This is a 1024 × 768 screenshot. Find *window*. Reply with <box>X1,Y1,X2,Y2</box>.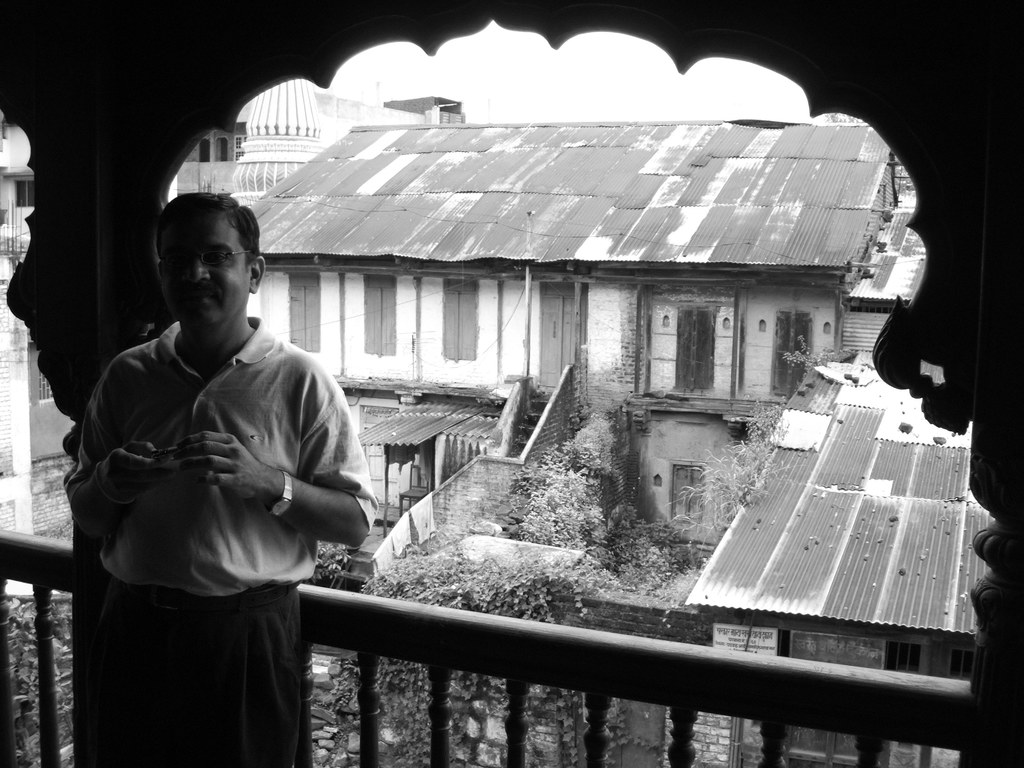
<box>362,273,394,358</box>.
